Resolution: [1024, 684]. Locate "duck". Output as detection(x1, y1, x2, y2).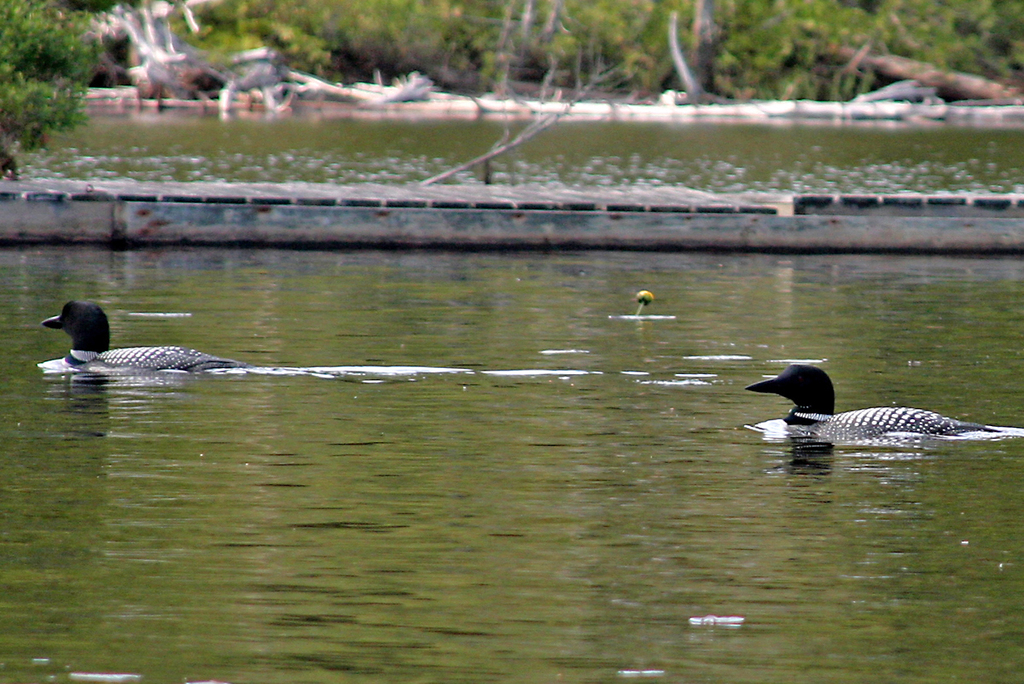
detection(38, 296, 249, 389).
